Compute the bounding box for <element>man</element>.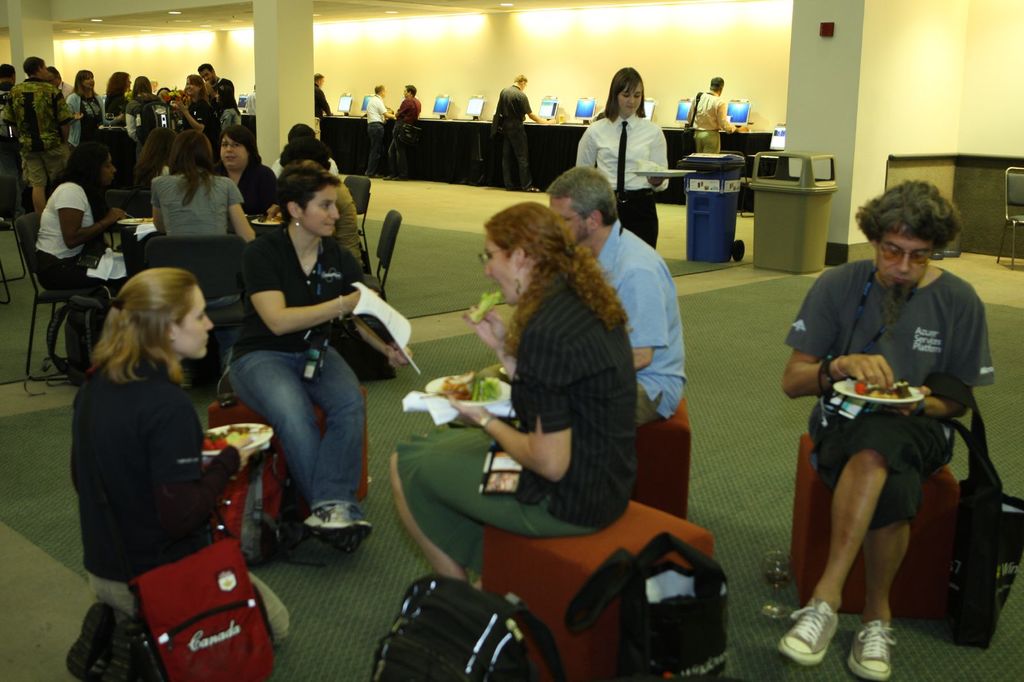
pyautogui.locateOnScreen(541, 168, 691, 424).
